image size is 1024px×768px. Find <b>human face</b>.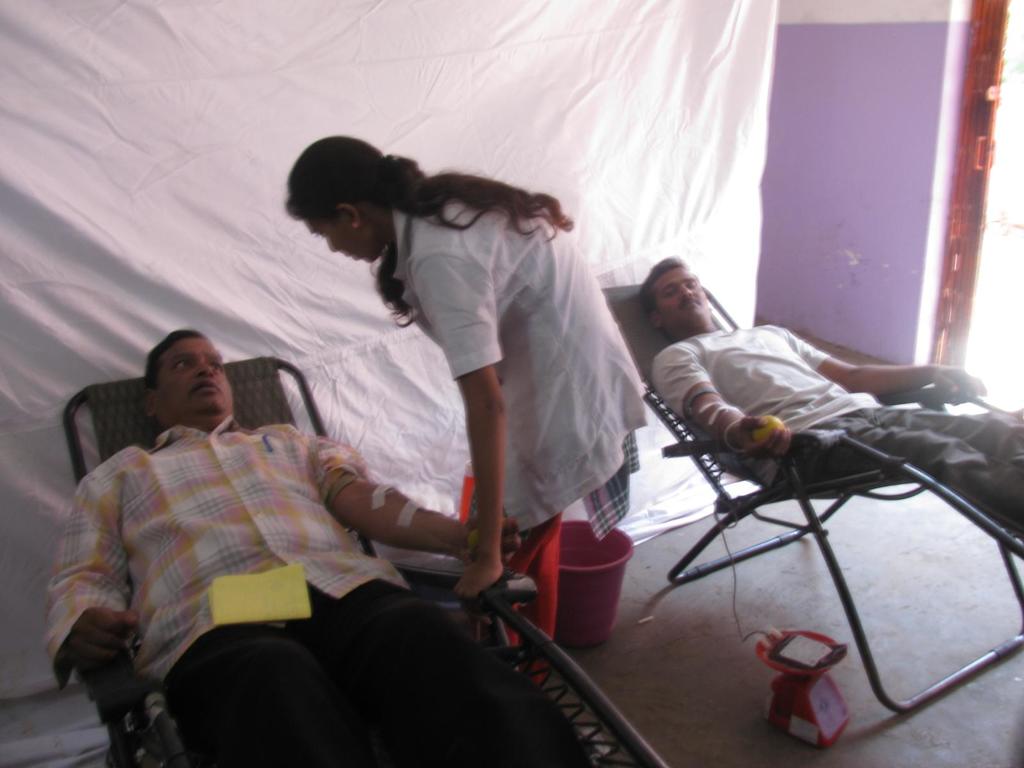
160:338:236:411.
